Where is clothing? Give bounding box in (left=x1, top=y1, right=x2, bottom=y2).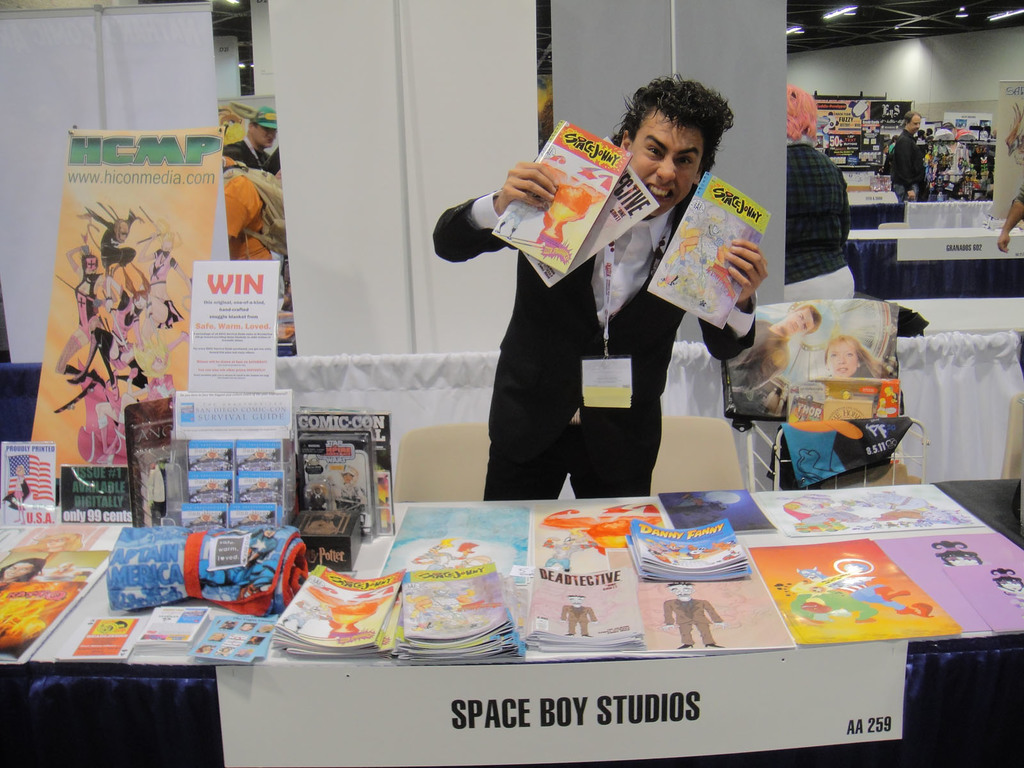
(left=781, top=501, right=824, bottom=525).
